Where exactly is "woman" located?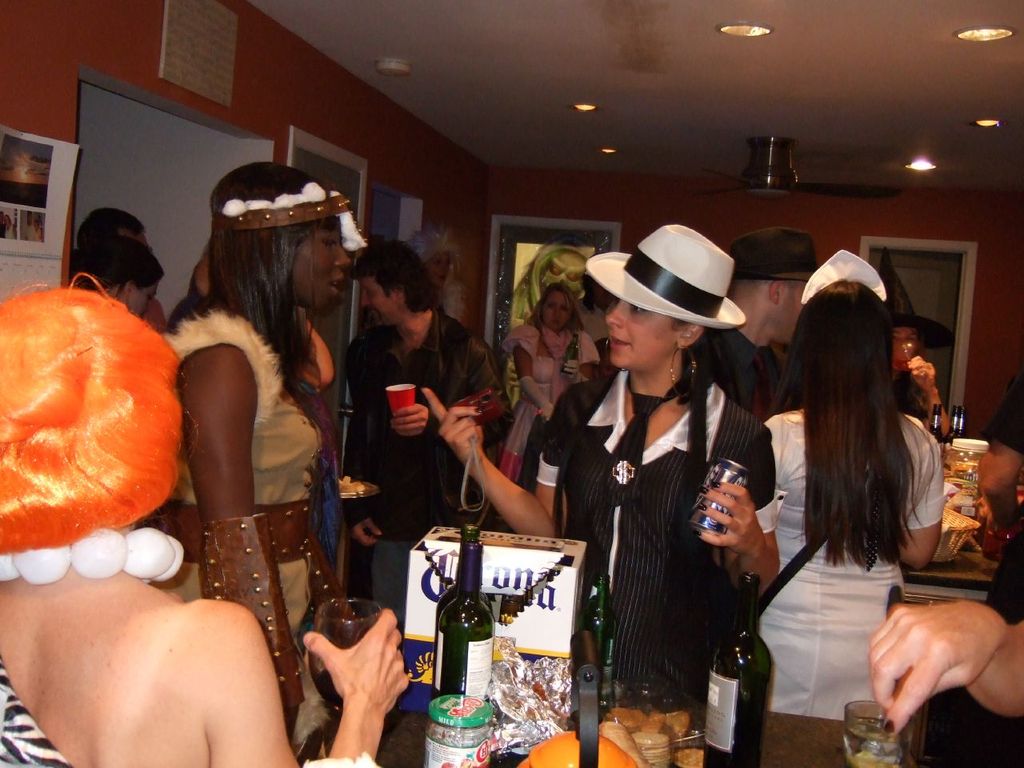
Its bounding box is 415:214:774:695.
